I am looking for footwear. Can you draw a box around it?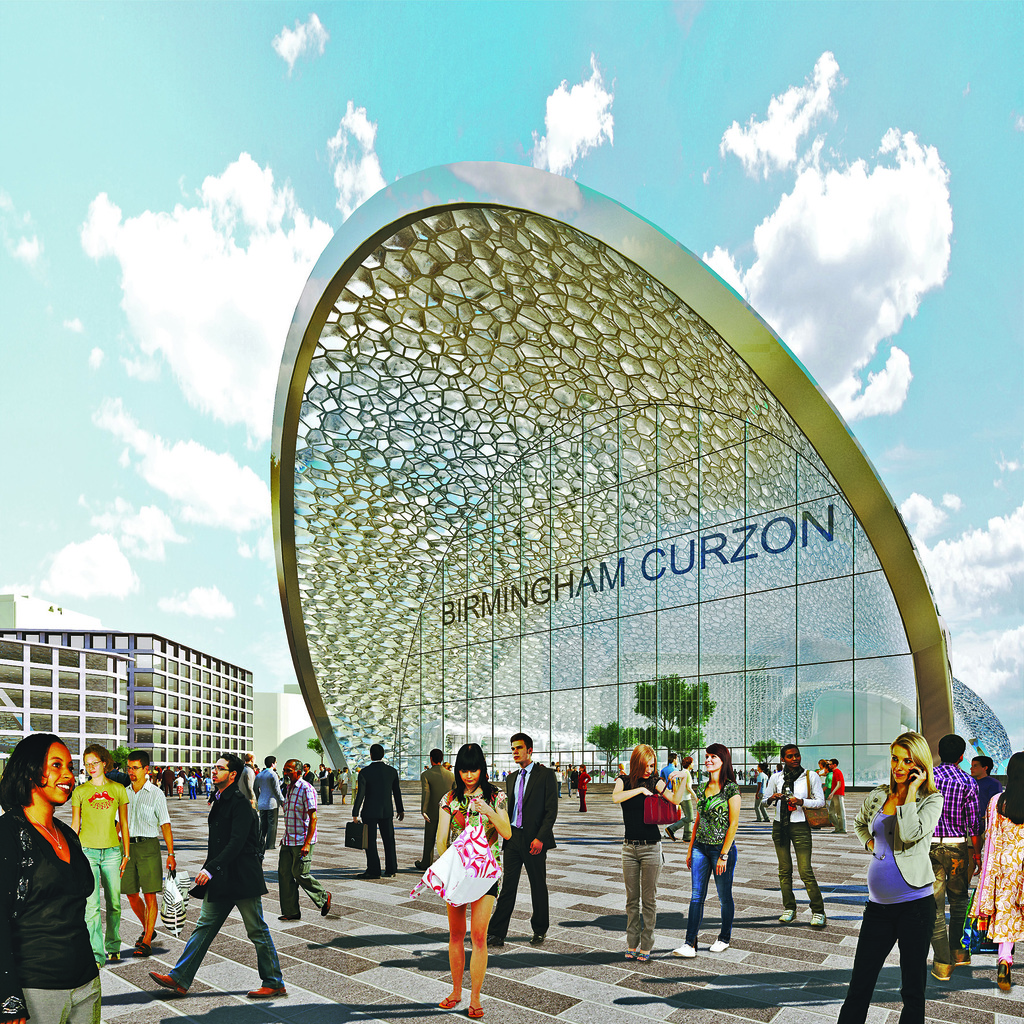
Sure, the bounding box is bbox=(445, 994, 463, 1008).
